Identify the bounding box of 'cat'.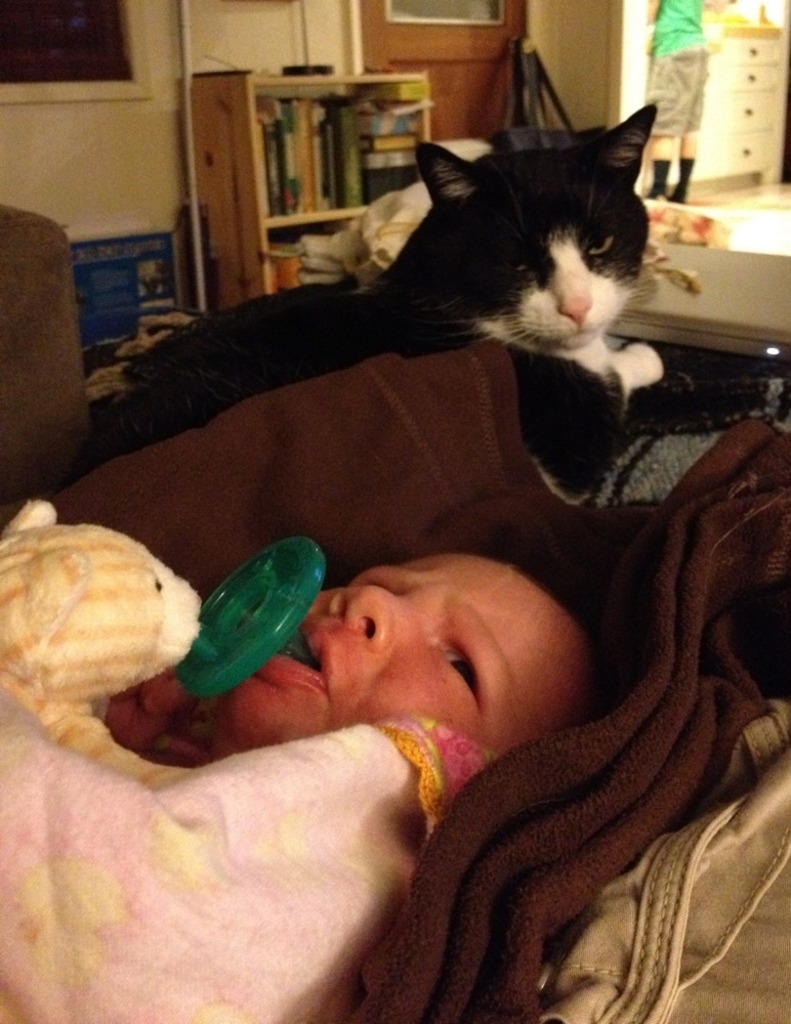
(x1=92, y1=96, x2=788, y2=498).
